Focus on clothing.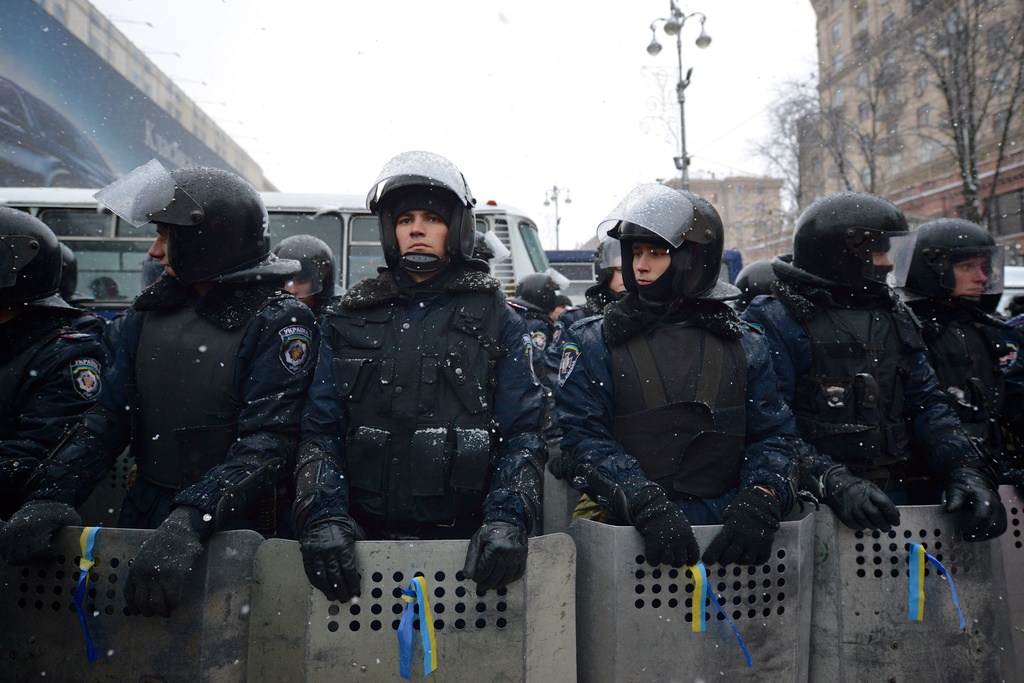
Focused at Rect(904, 287, 1023, 496).
